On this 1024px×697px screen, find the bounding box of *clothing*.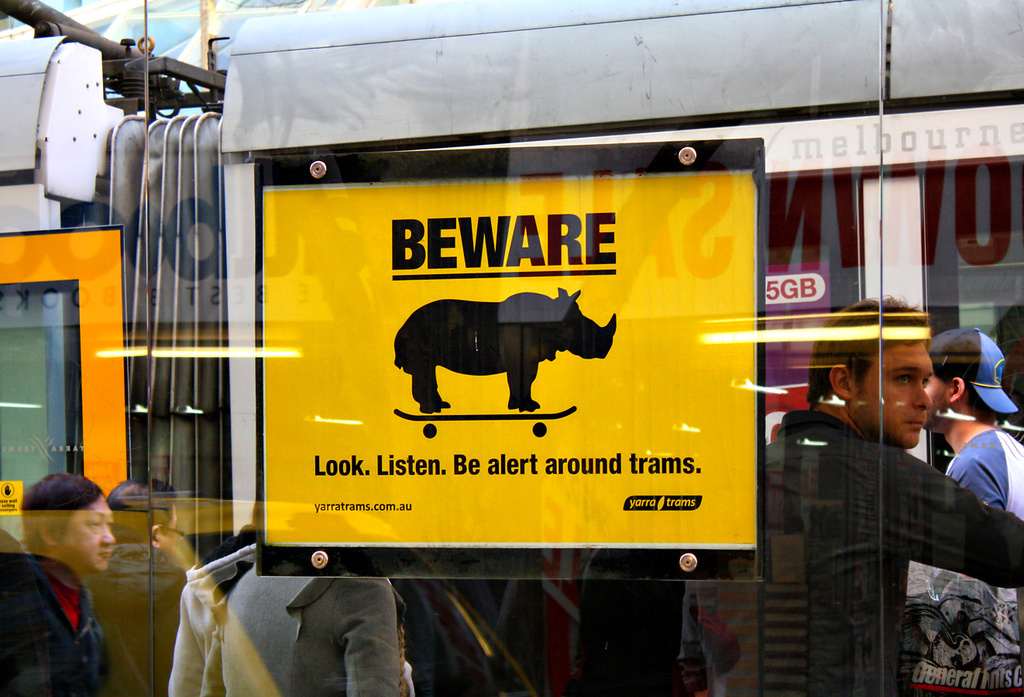
Bounding box: bbox=[161, 546, 398, 696].
